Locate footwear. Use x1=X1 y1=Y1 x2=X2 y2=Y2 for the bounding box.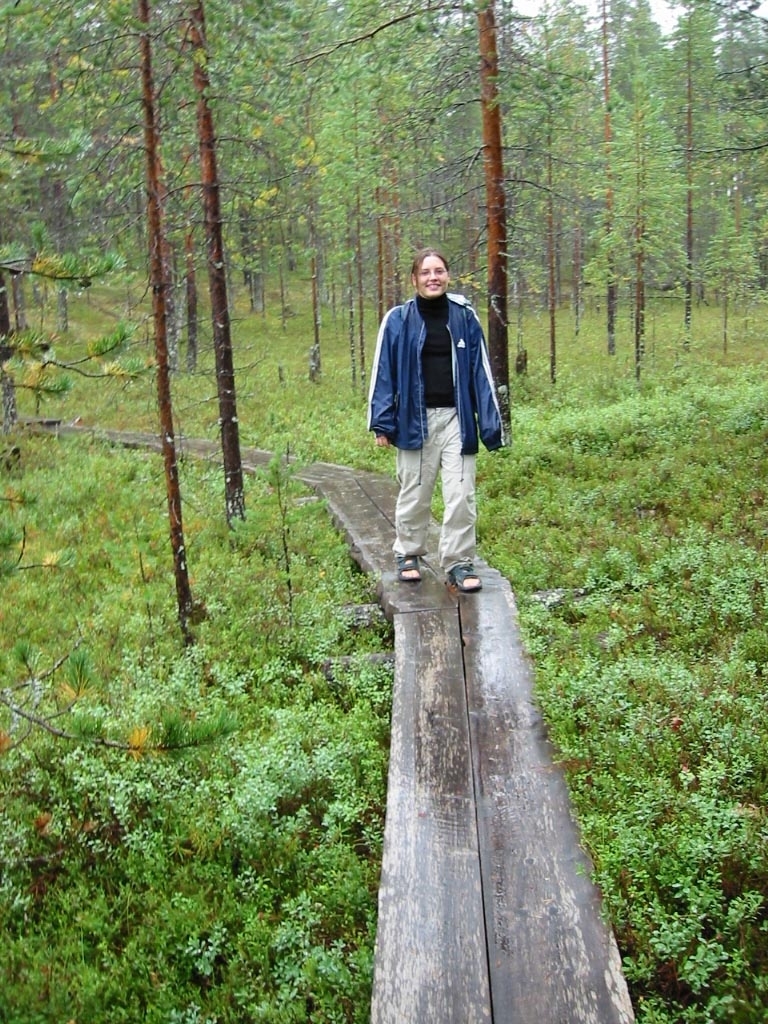
x1=443 y1=567 x2=479 y2=596.
